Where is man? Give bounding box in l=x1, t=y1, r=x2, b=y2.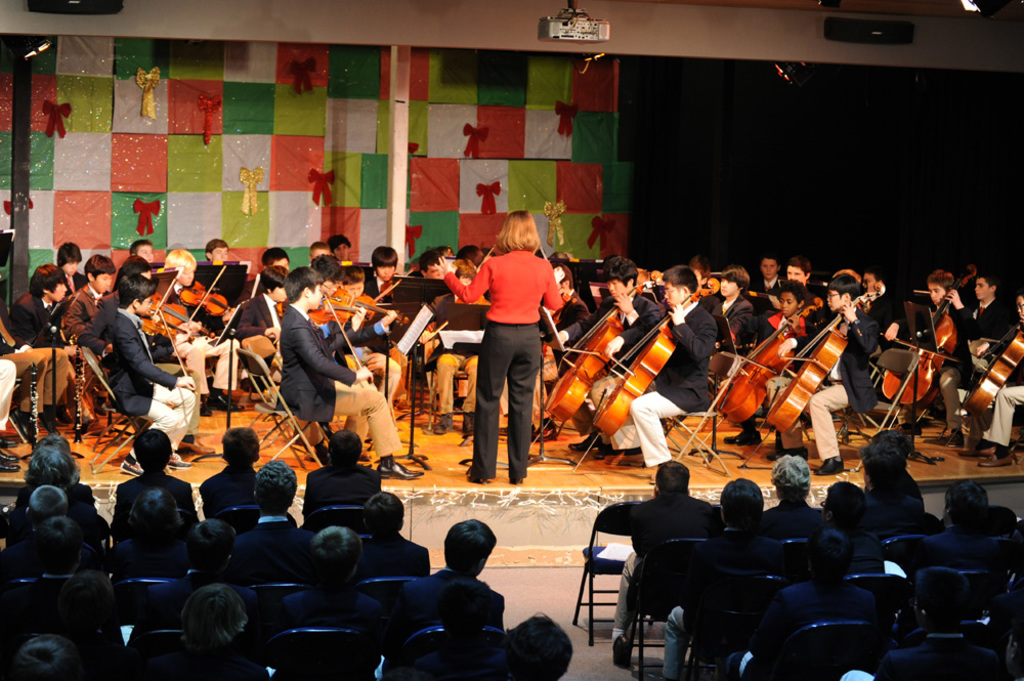
l=924, t=268, r=968, b=439.
